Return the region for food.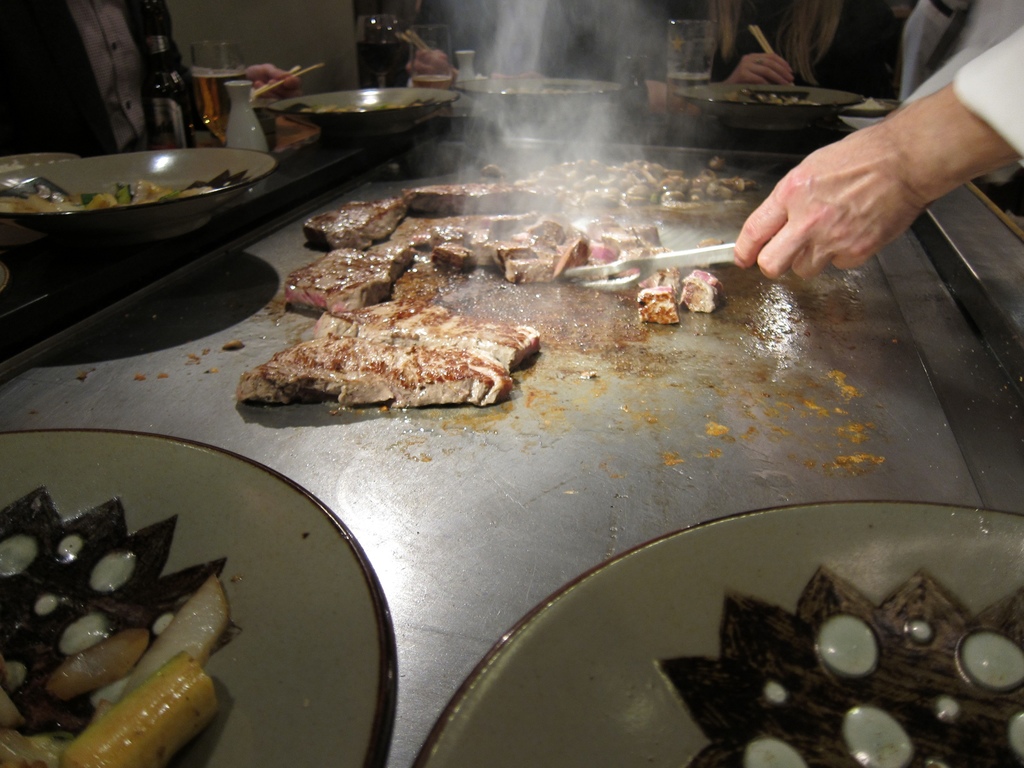
region(708, 152, 729, 173).
